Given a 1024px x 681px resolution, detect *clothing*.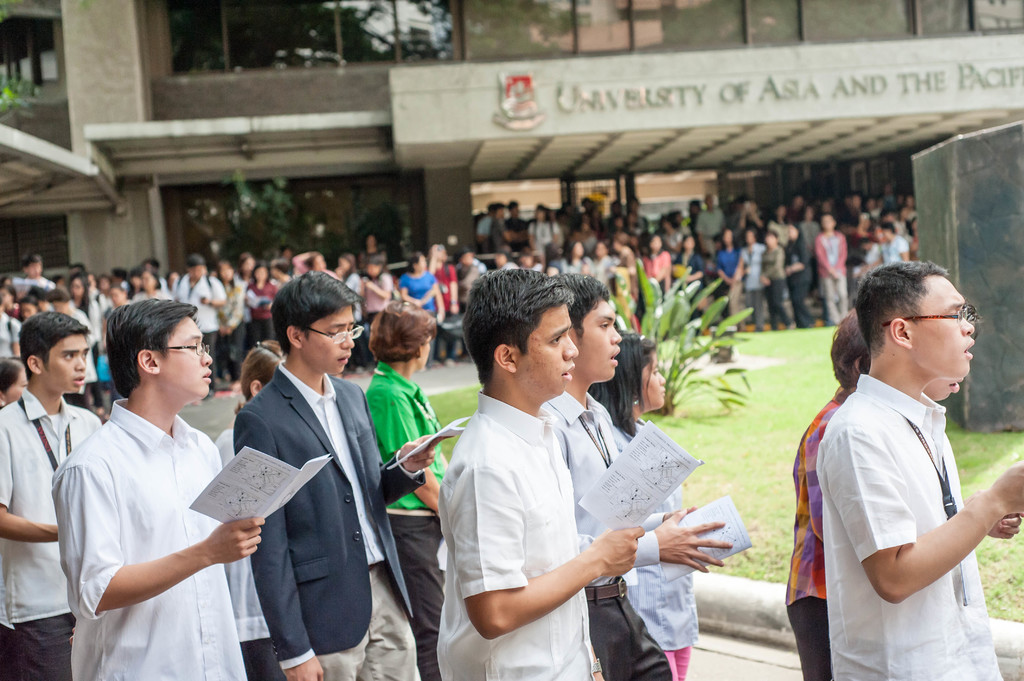
<box>663,233,683,251</box>.
